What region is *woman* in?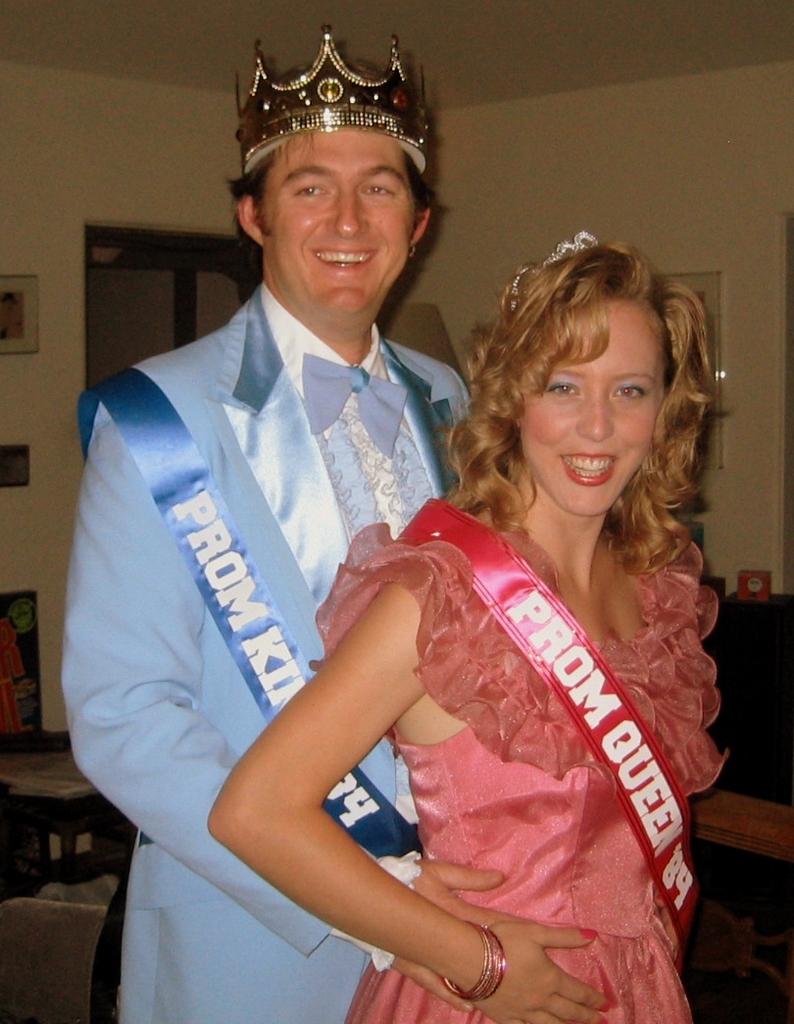
bbox=(228, 213, 746, 1009).
